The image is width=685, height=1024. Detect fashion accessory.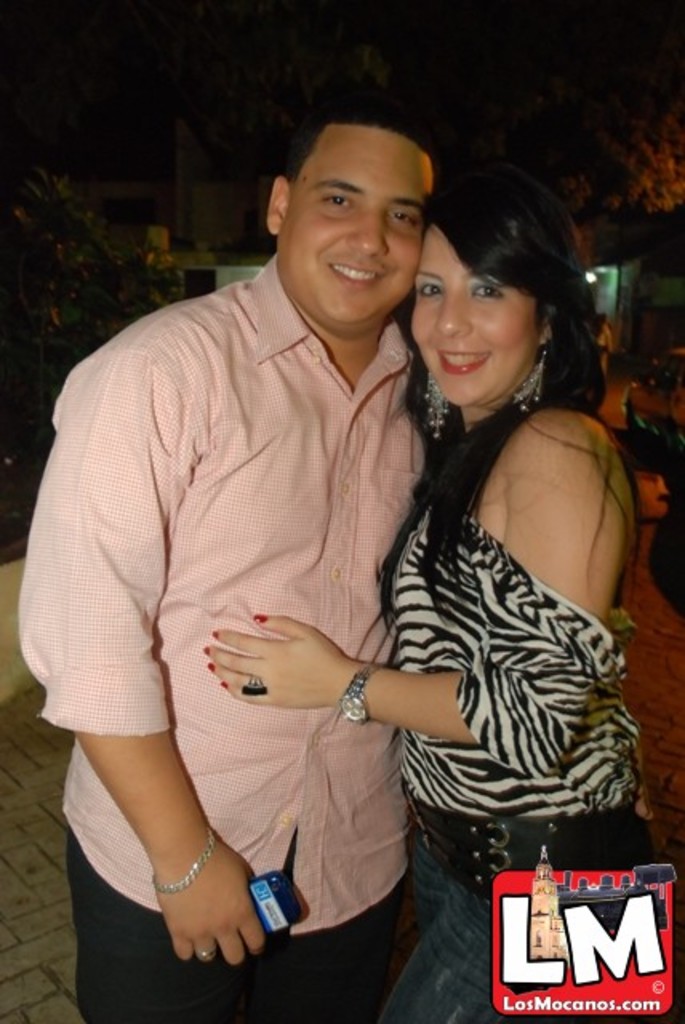
Detection: <bbox>210, 626, 222, 638</bbox>.
